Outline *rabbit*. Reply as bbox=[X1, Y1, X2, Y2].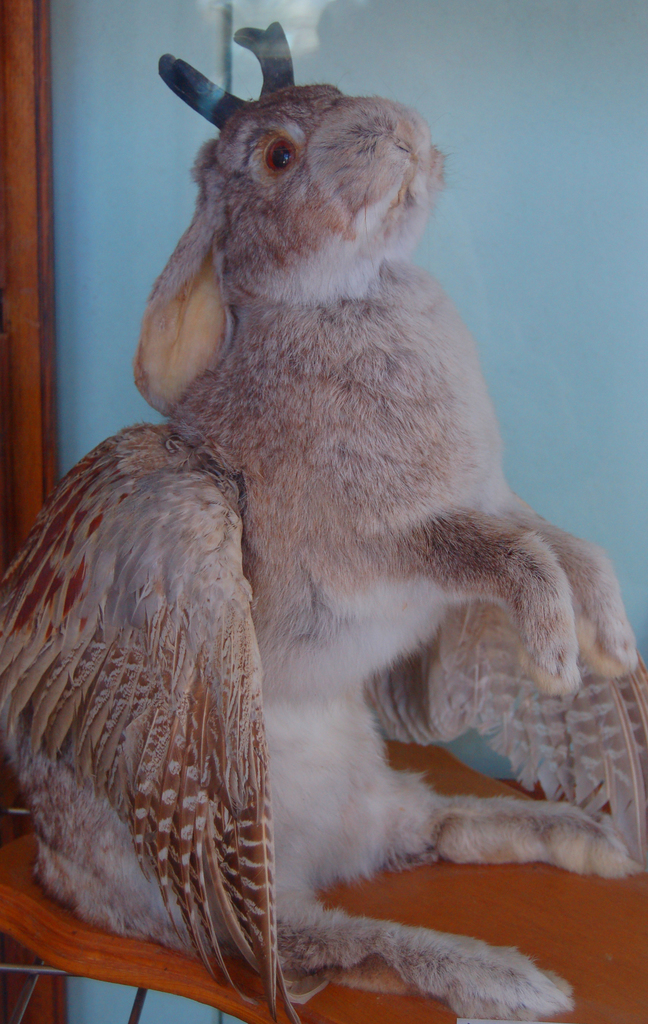
bbox=[0, 20, 647, 1023].
